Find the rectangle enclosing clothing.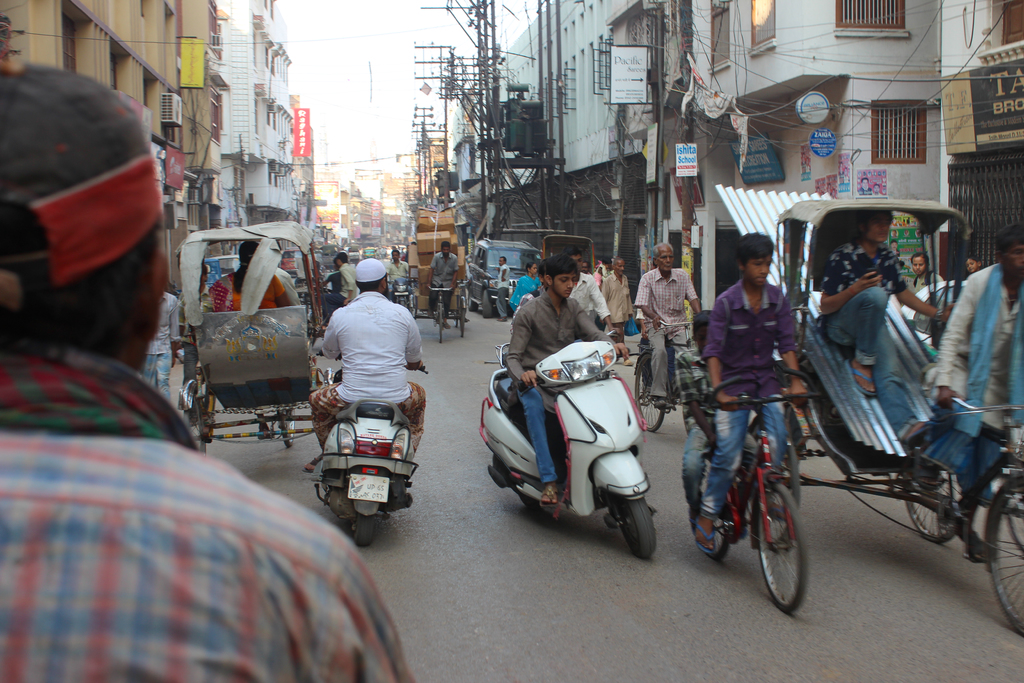
detection(590, 269, 598, 288).
